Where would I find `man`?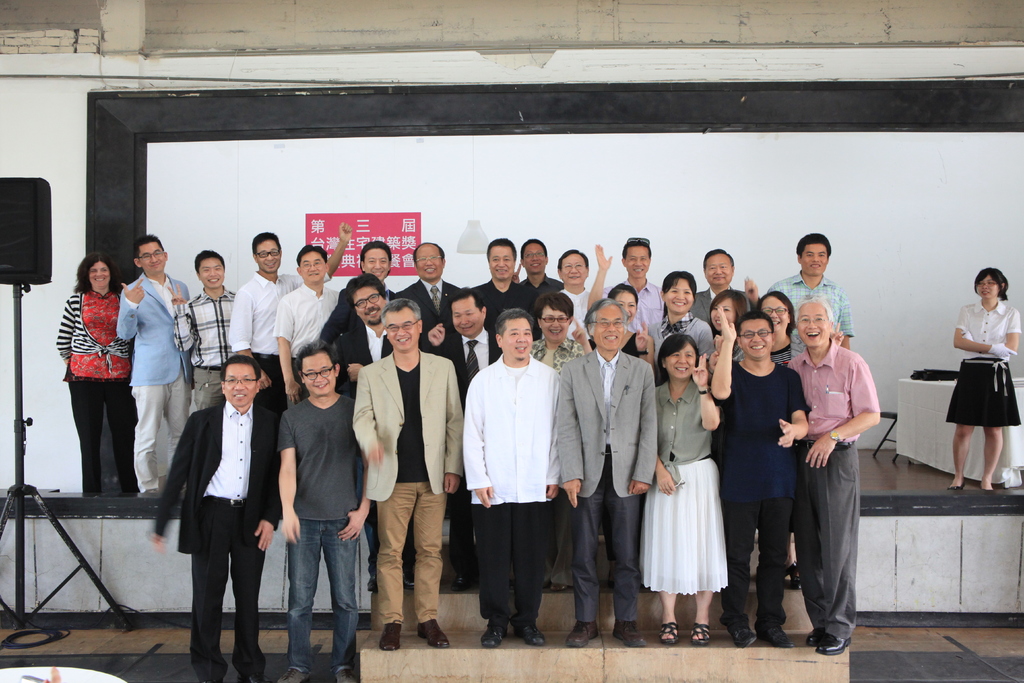
At <bbox>462, 308, 575, 647</bbox>.
